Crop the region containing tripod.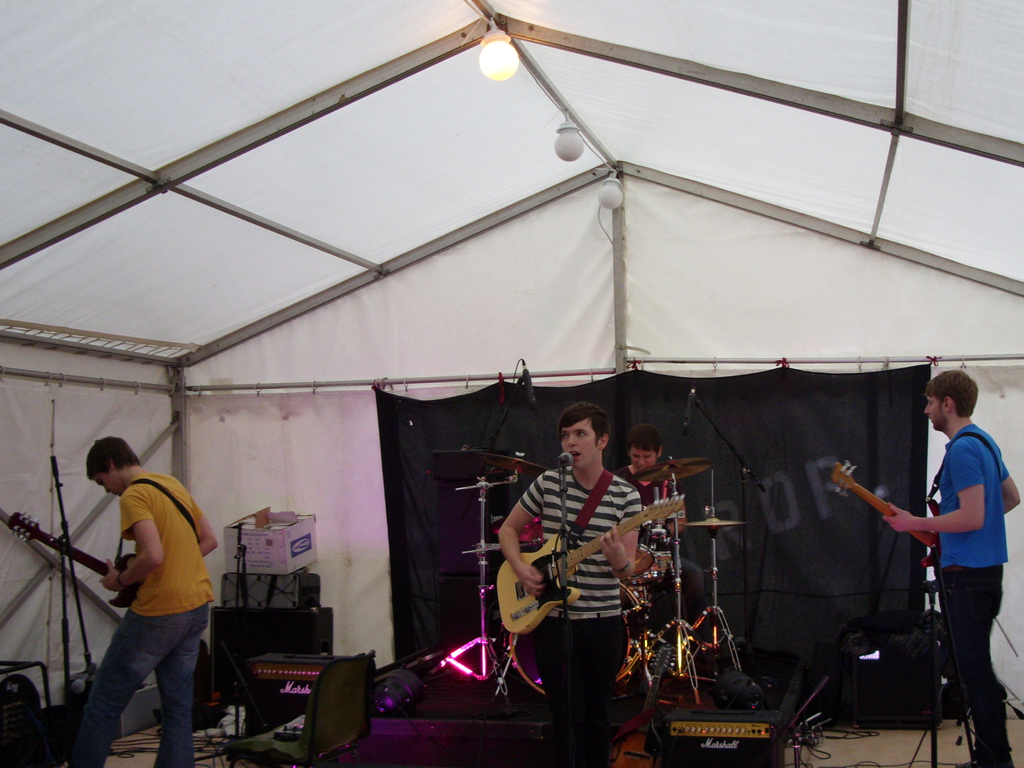
Crop region: crop(916, 582, 981, 767).
